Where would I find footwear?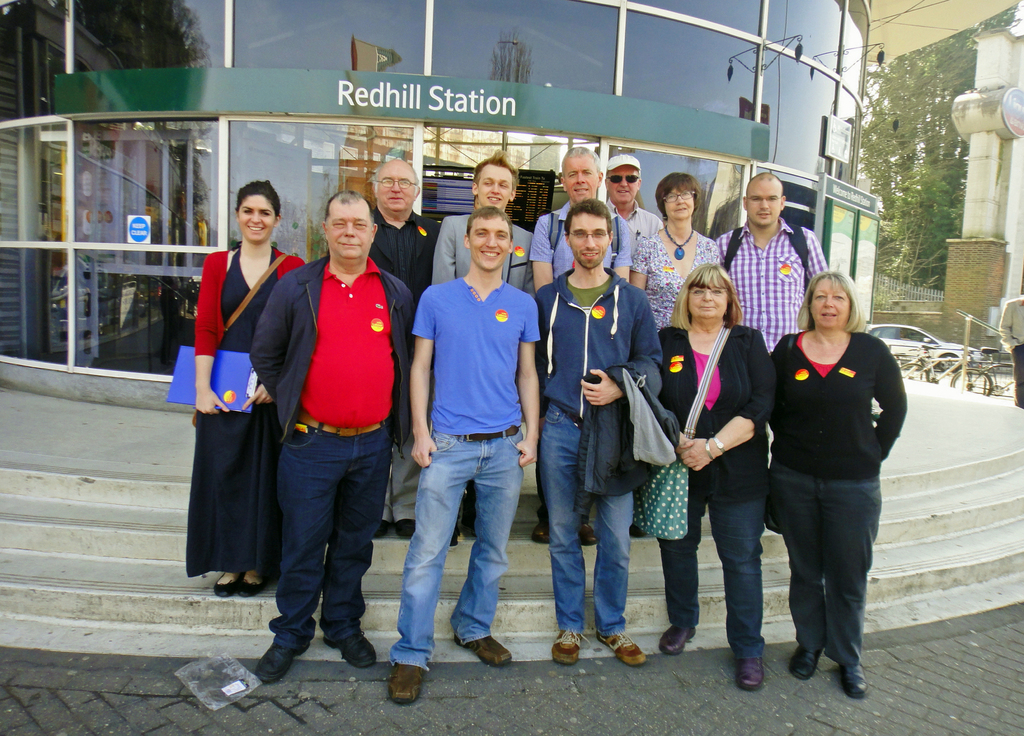
At 325,632,375,667.
